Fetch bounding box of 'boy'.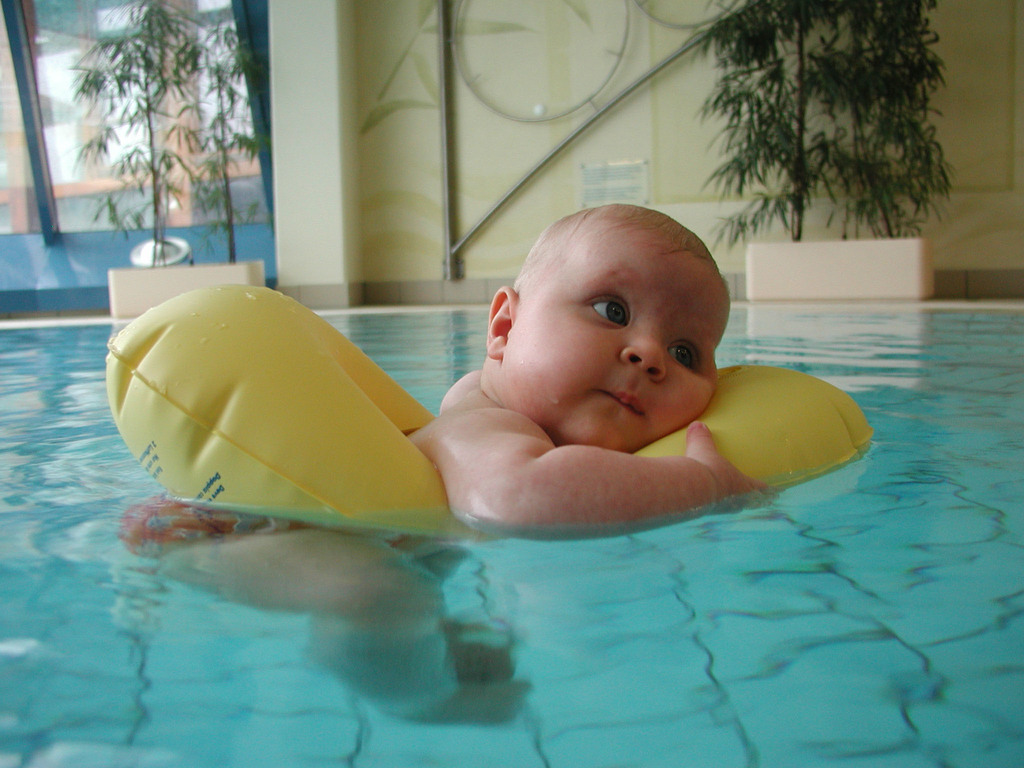
Bbox: bbox=[118, 204, 779, 726].
